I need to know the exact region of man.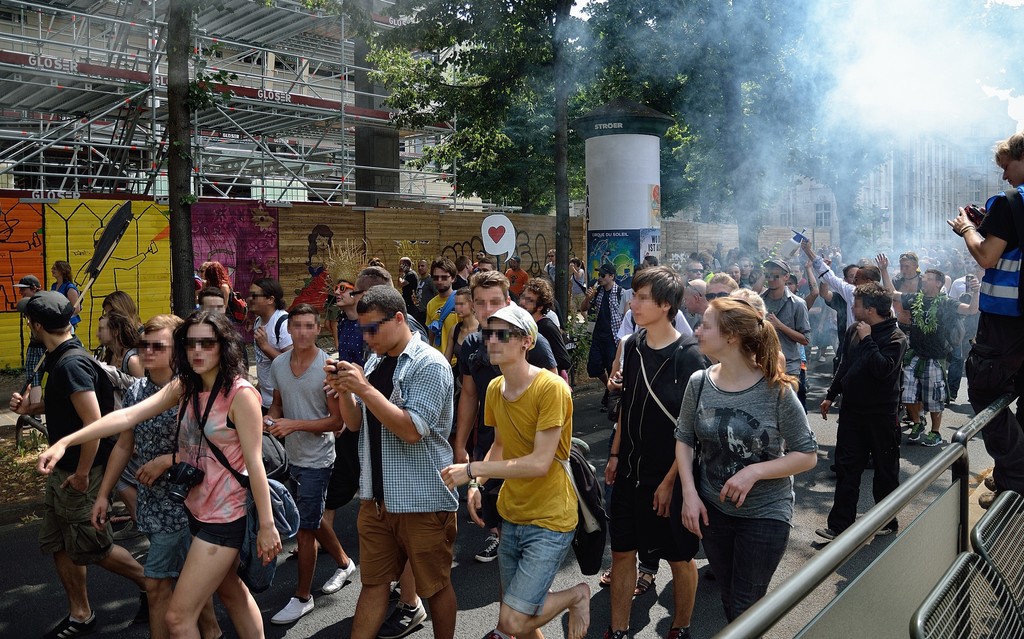
Region: 506,255,529,296.
